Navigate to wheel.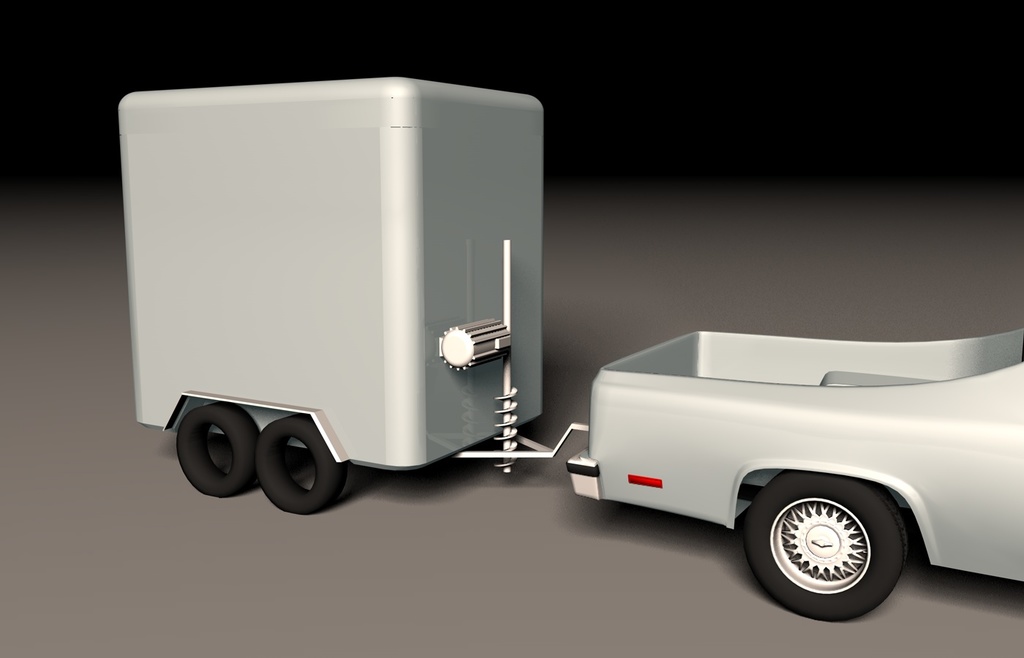
Navigation target: [left=172, top=407, right=259, bottom=496].
